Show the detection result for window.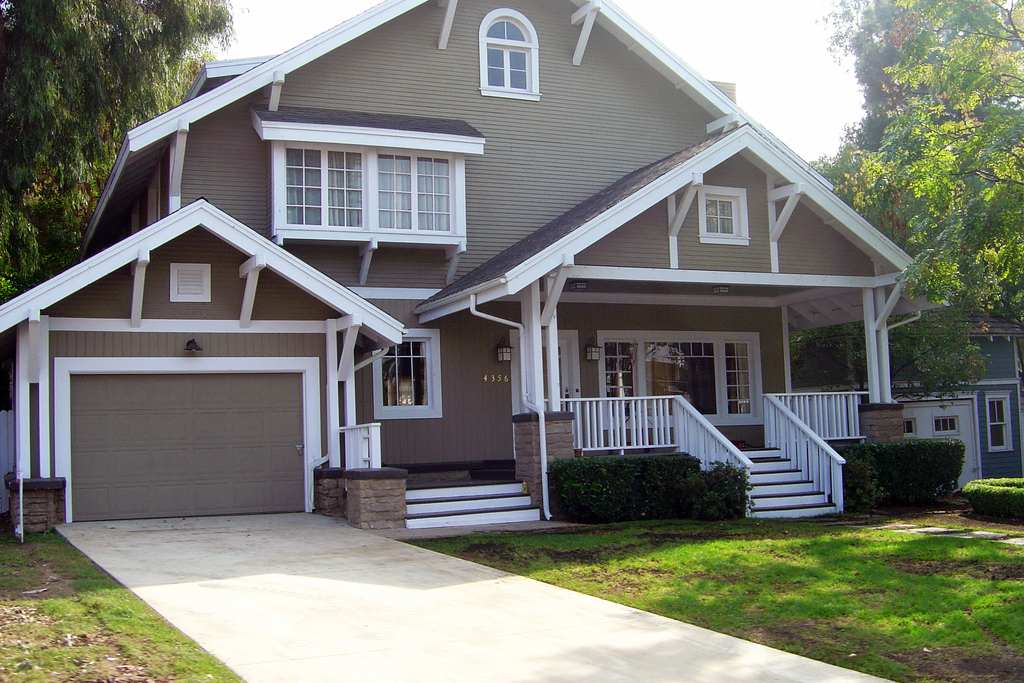
BBox(370, 325, 436, 417).
